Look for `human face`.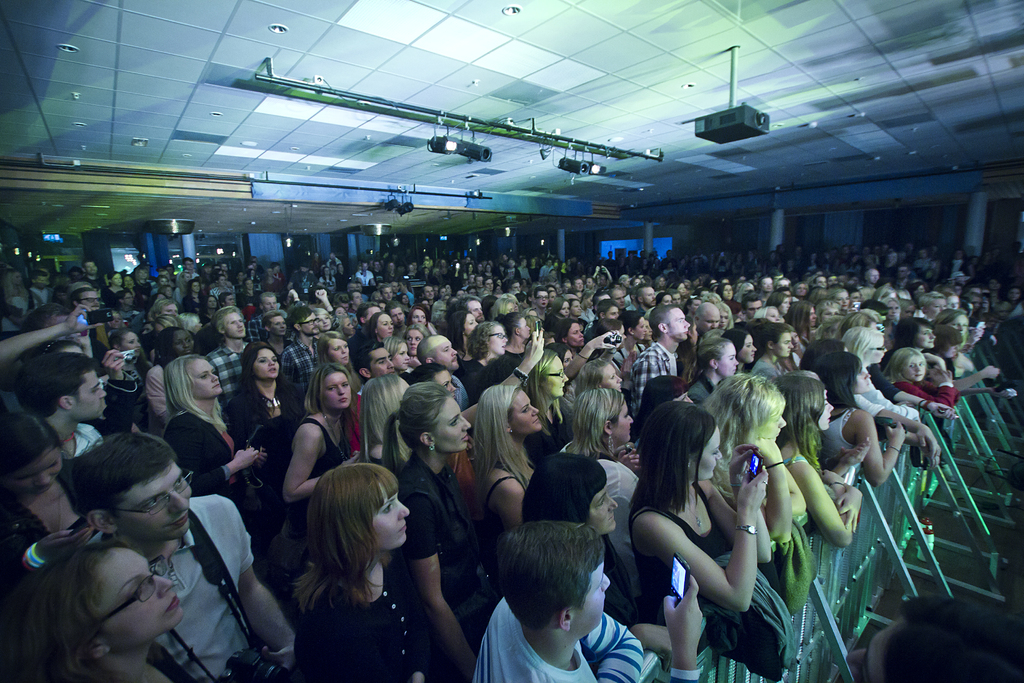
Found: locate(83, 289, 100, 313).
